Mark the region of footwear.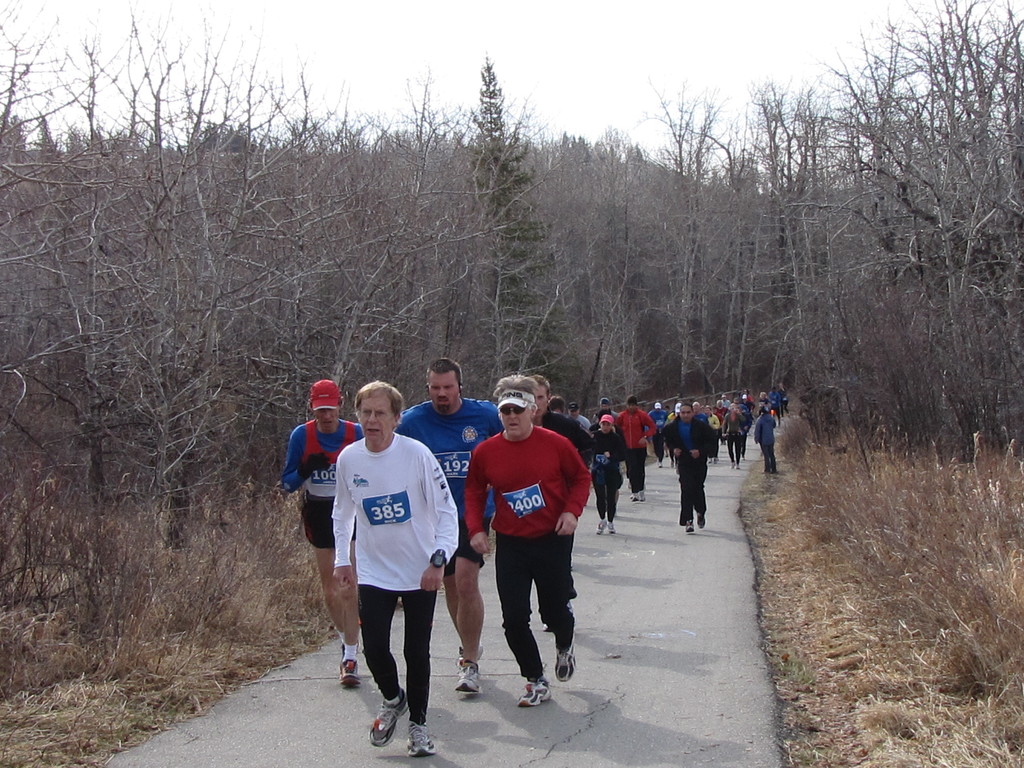
Region: bbox(684, 519, 696, 532).
